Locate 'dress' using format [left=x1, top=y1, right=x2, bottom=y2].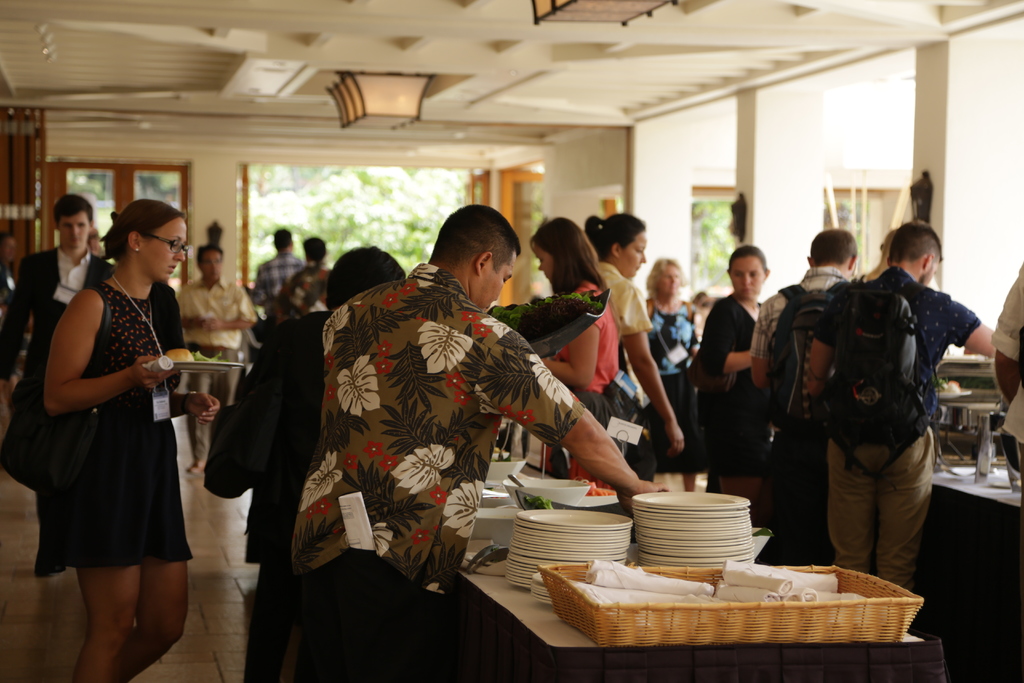
[left=558, top=284, right=616, bottom=466].
